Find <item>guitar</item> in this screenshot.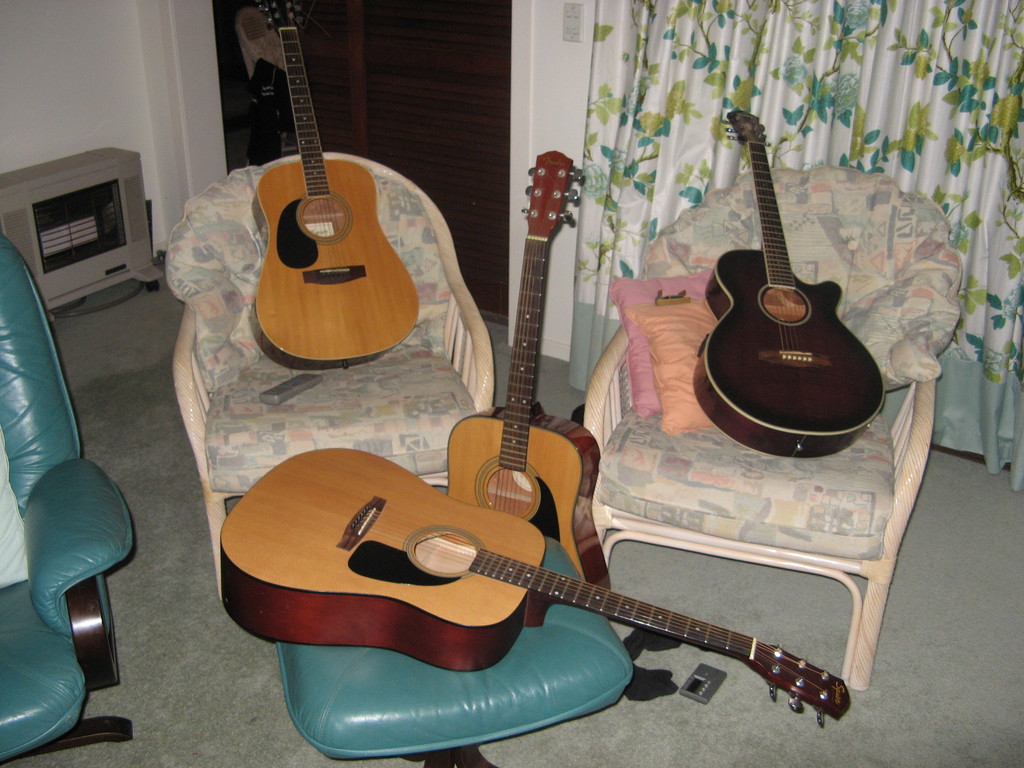
The bounding box for <item>guitar</item> is <bbox>221, 447, 853, 729</bbox>.
